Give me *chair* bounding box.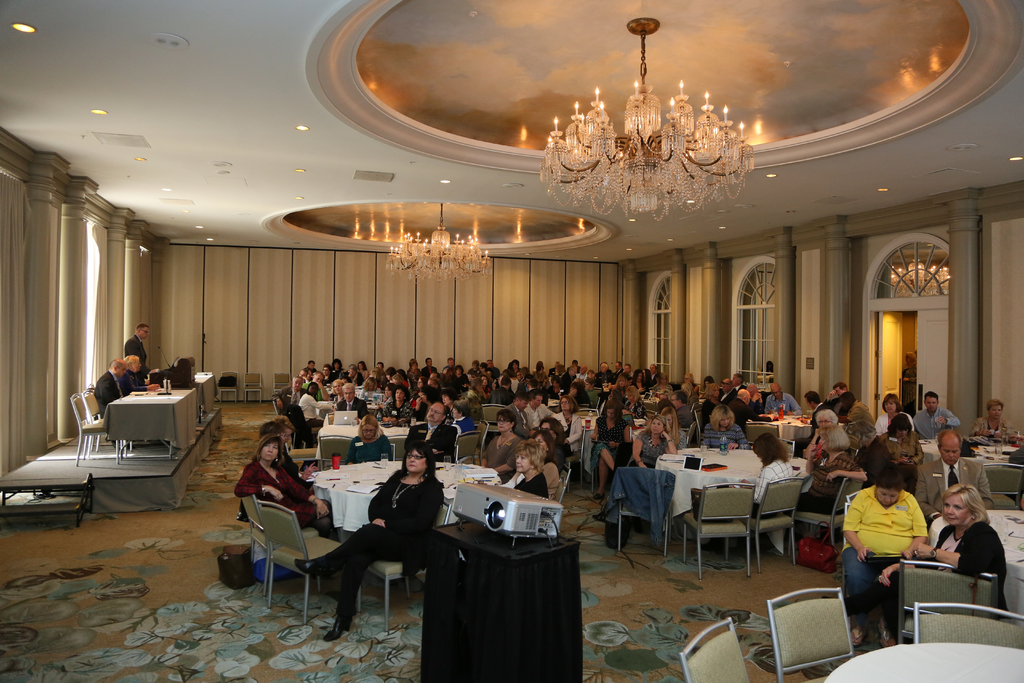
355:496:446:635.
